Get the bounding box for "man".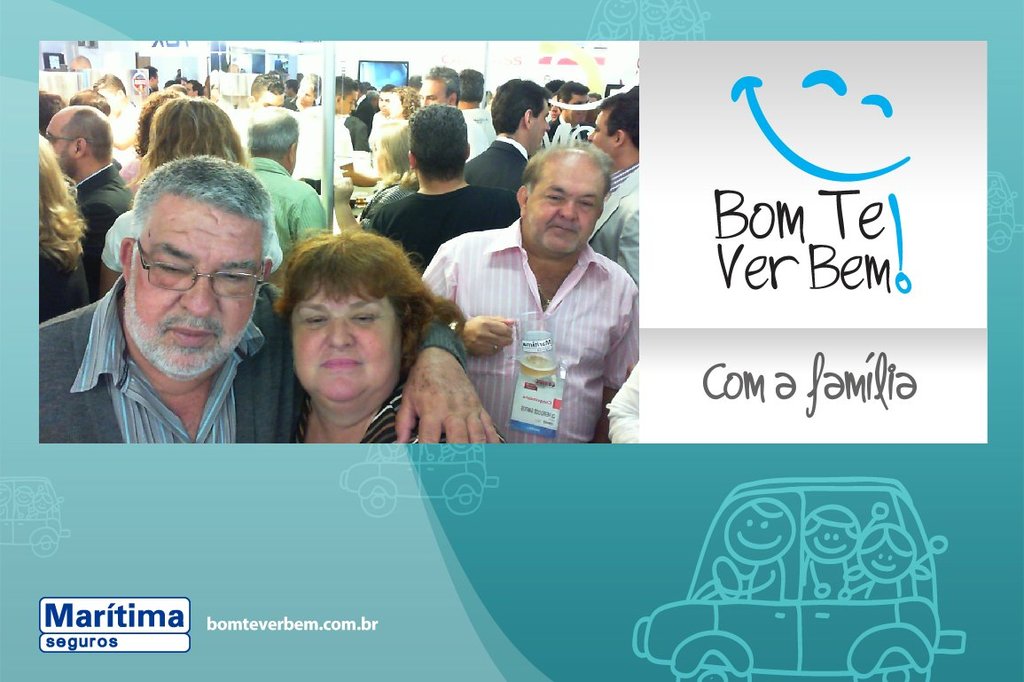
pyautogui.locateOnScreen(429, 130, 661, 437).
